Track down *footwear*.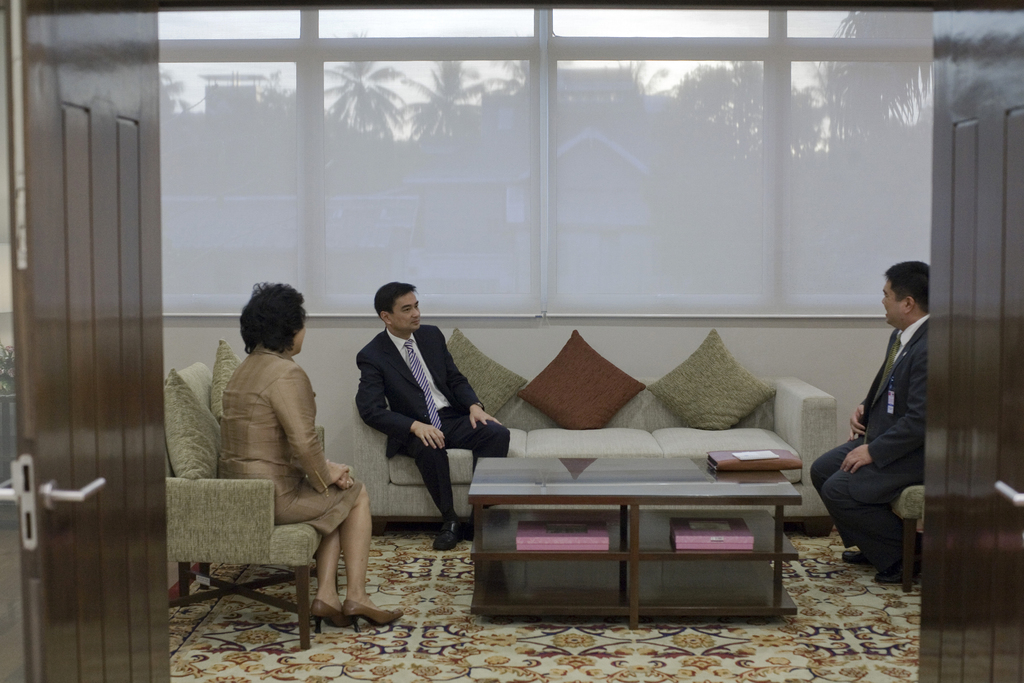
Tracked to 345 604 404 635.
